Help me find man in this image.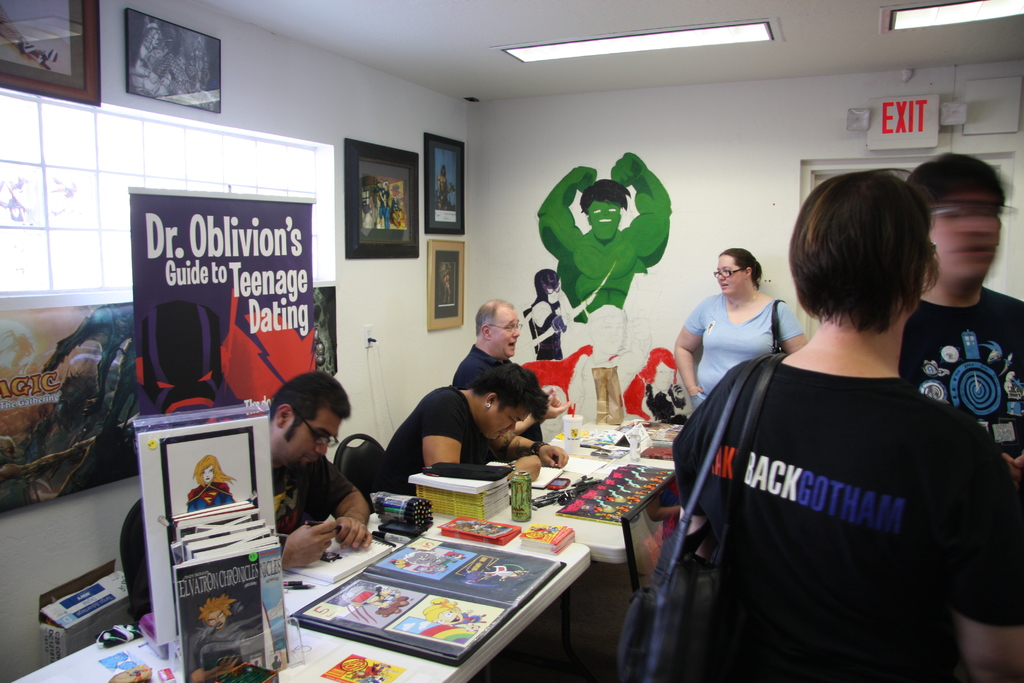
Found it: bbox=(450, 293, 527, 390).
